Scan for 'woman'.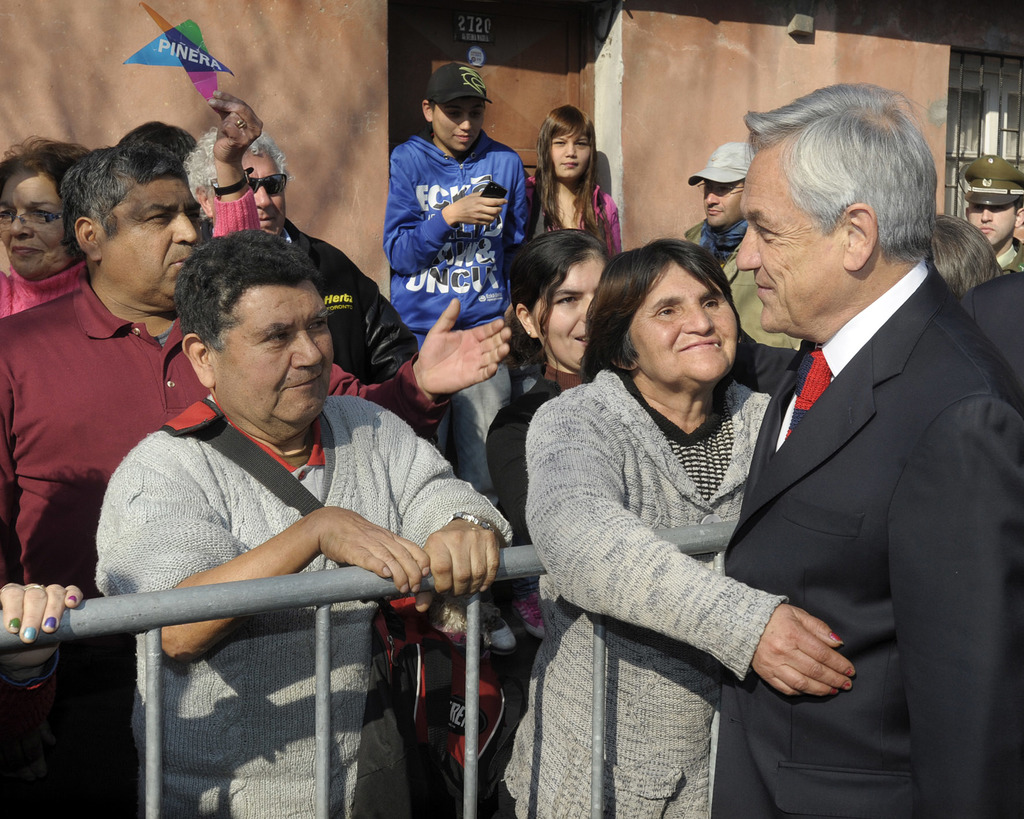
Scan result: Rect(525, 239, 856, 818).
